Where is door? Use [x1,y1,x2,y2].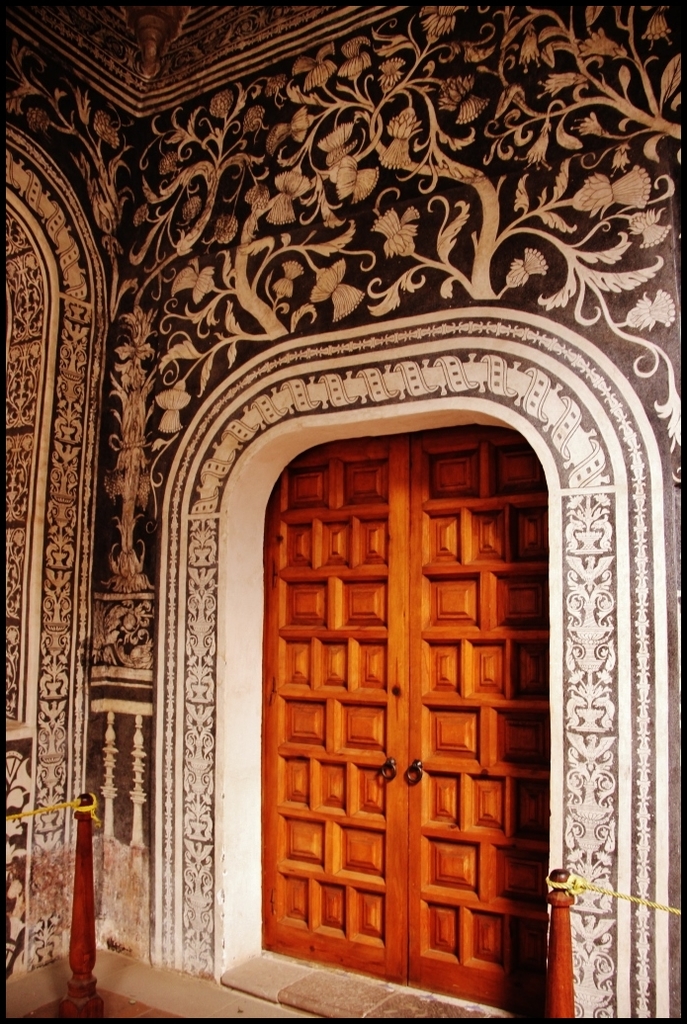
[249,428,519,1017].
